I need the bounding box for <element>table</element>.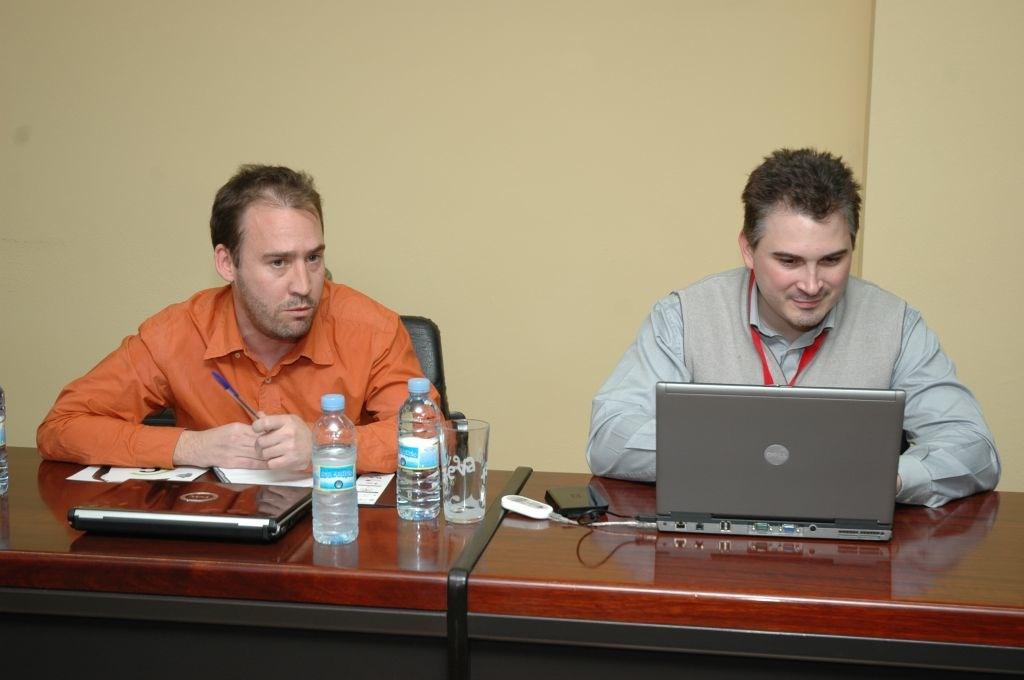
Here it is: 0 434 1023 679.
